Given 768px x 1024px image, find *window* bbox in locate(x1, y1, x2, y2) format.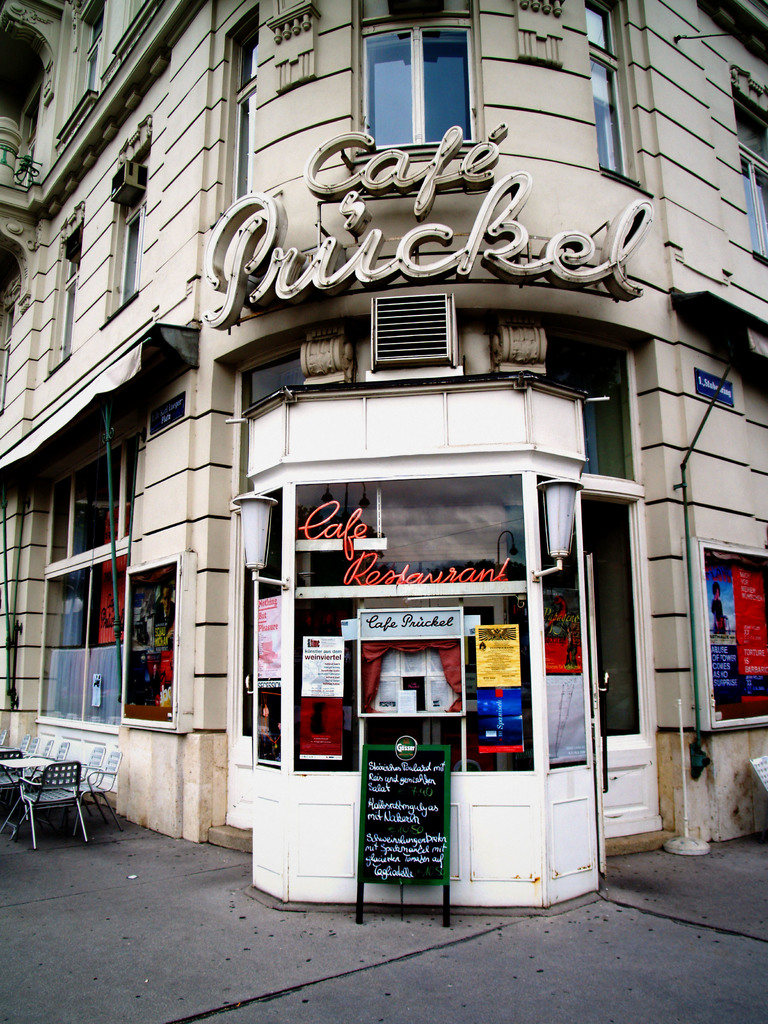
locate(44, 207, 86, 375).
